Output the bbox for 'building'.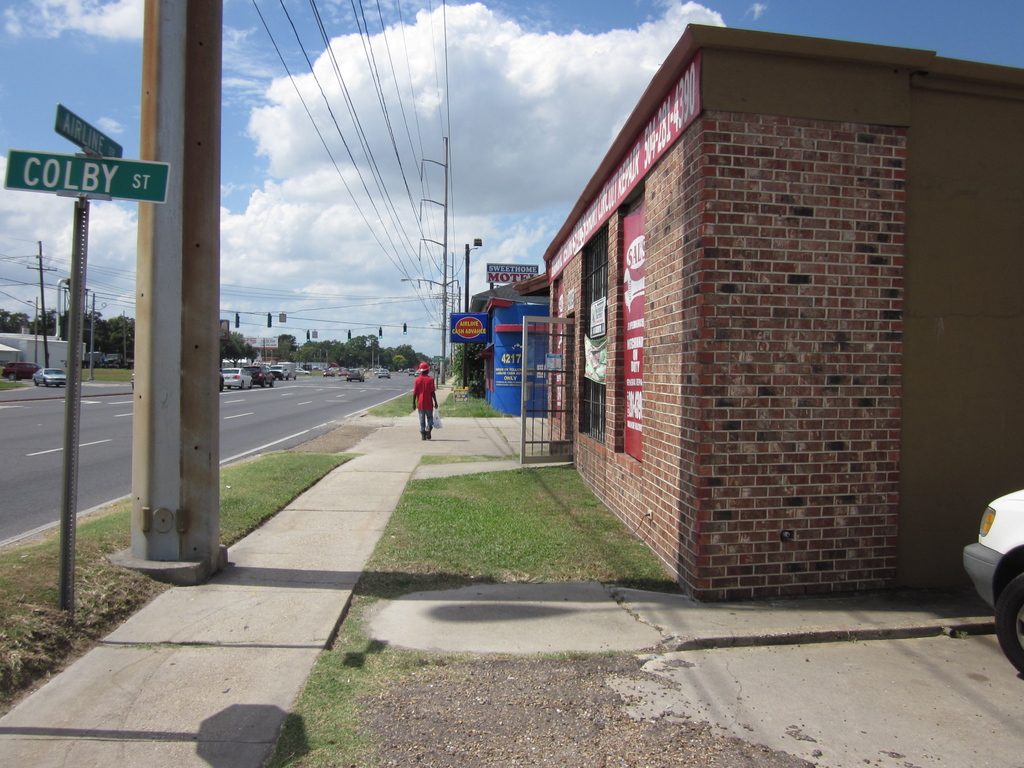
{"left": 520, "top": 22, "right": 1023, "bottom": 605}.
